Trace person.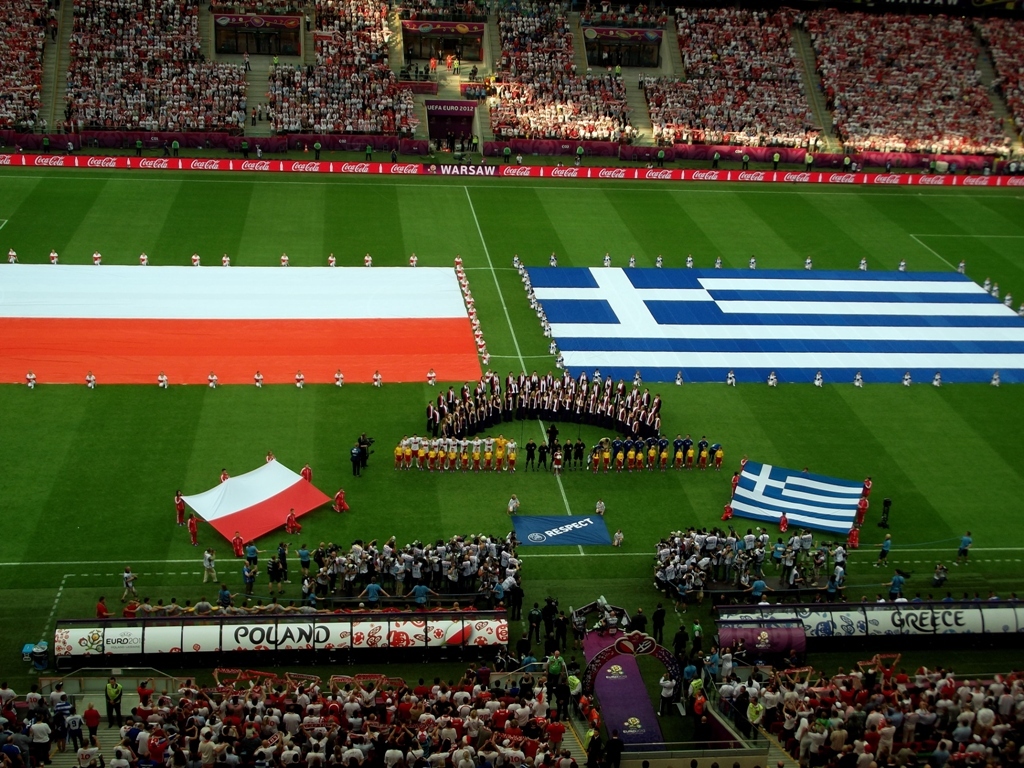
Traced to 49:246:60:265.
